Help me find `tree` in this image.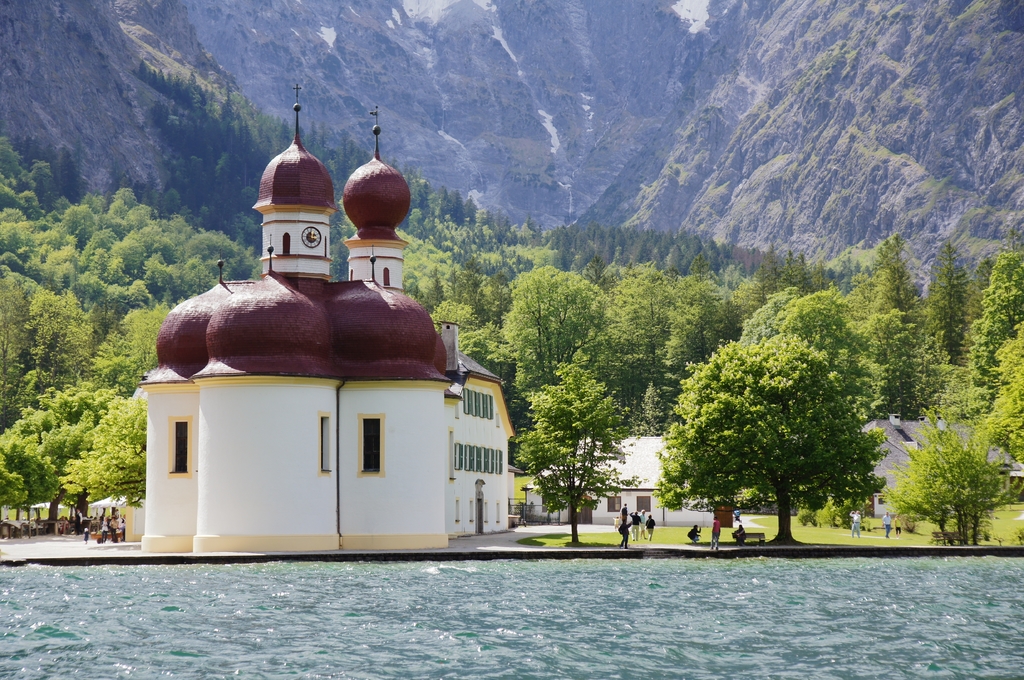
Found it: l=0, t=402, r=70, b=523.
